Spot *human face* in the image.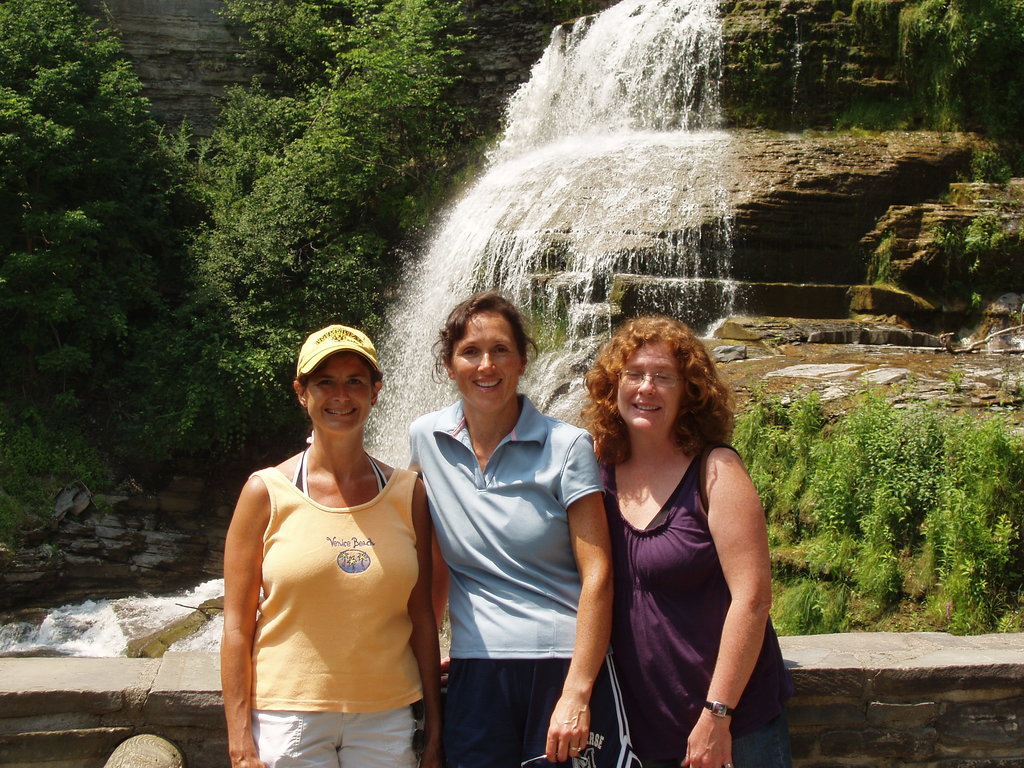
*human face* found at box(620, 341, 680, 428).
